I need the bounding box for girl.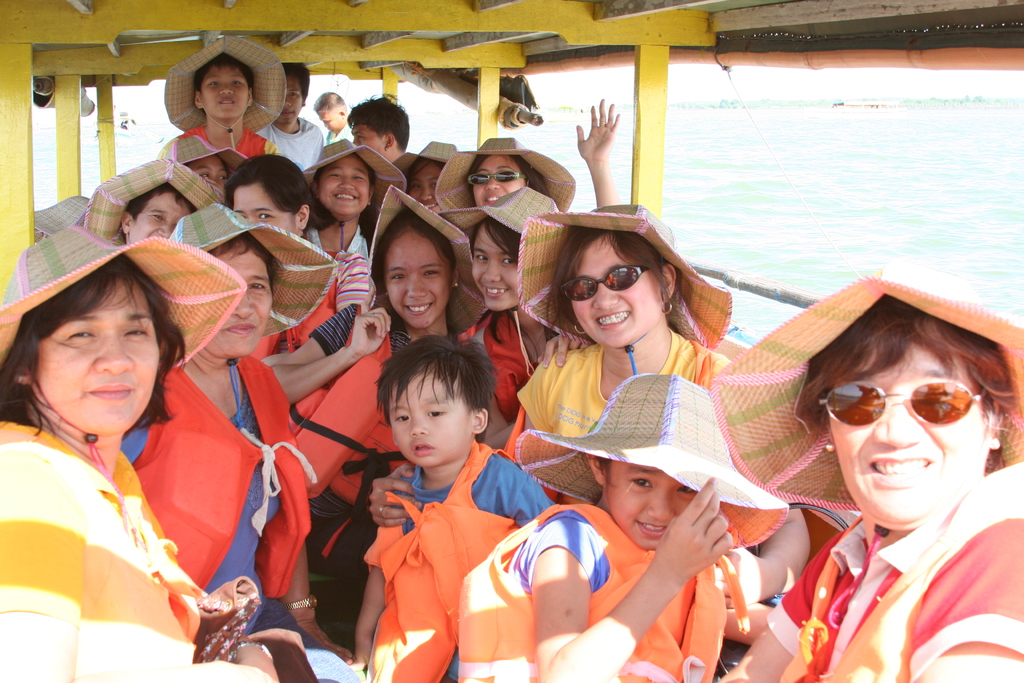
Here it is: [268,213,459,576].
